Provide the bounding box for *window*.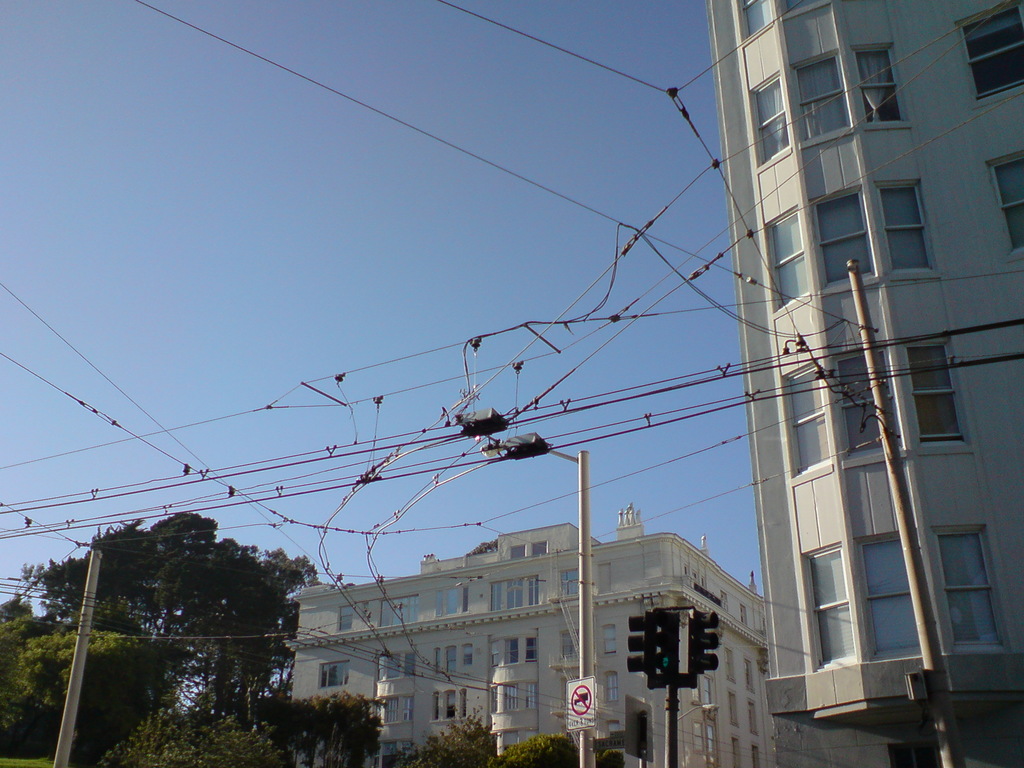
x1=904, y1=337, x2=972, y2=445.
